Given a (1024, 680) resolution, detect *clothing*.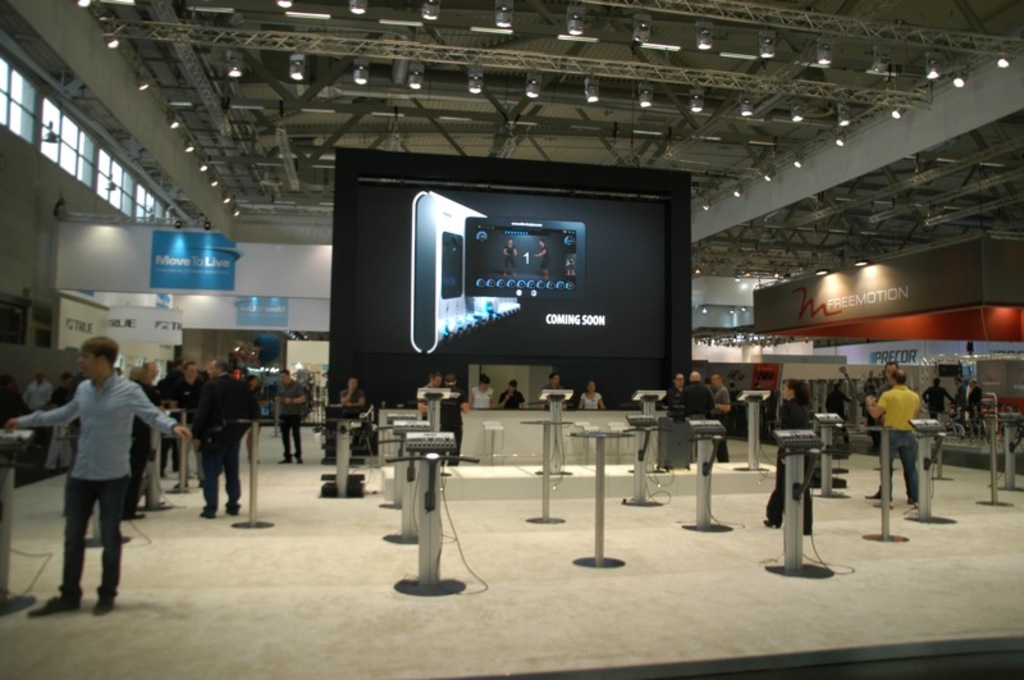
(left=879, top=382, right=920, bottom=432).
